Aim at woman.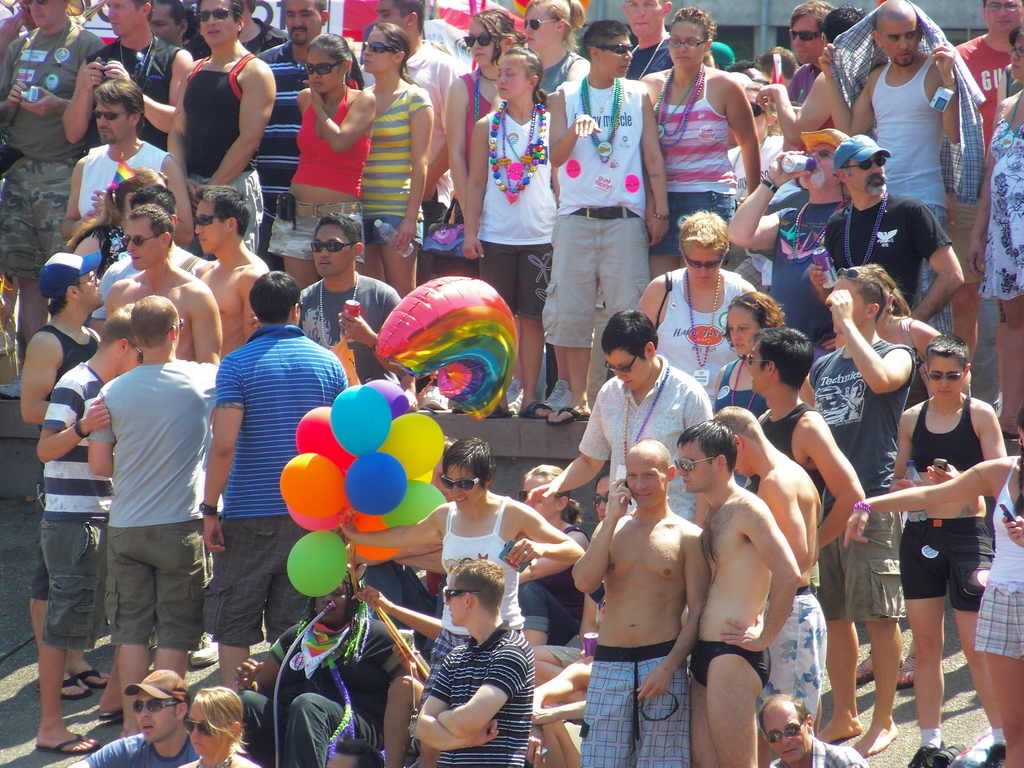
Aimed at x1=697 y1=294 x2=849 y2=447.
